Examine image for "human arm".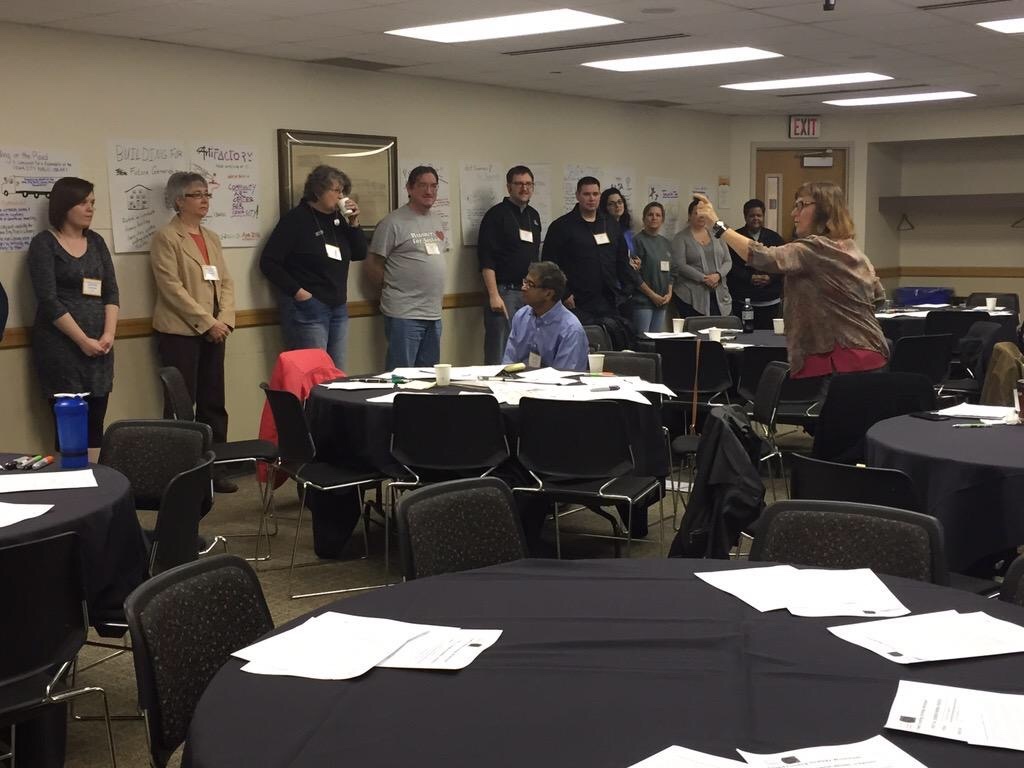
Examination result: x1=102 y1=240 x2=126 y2=353.
